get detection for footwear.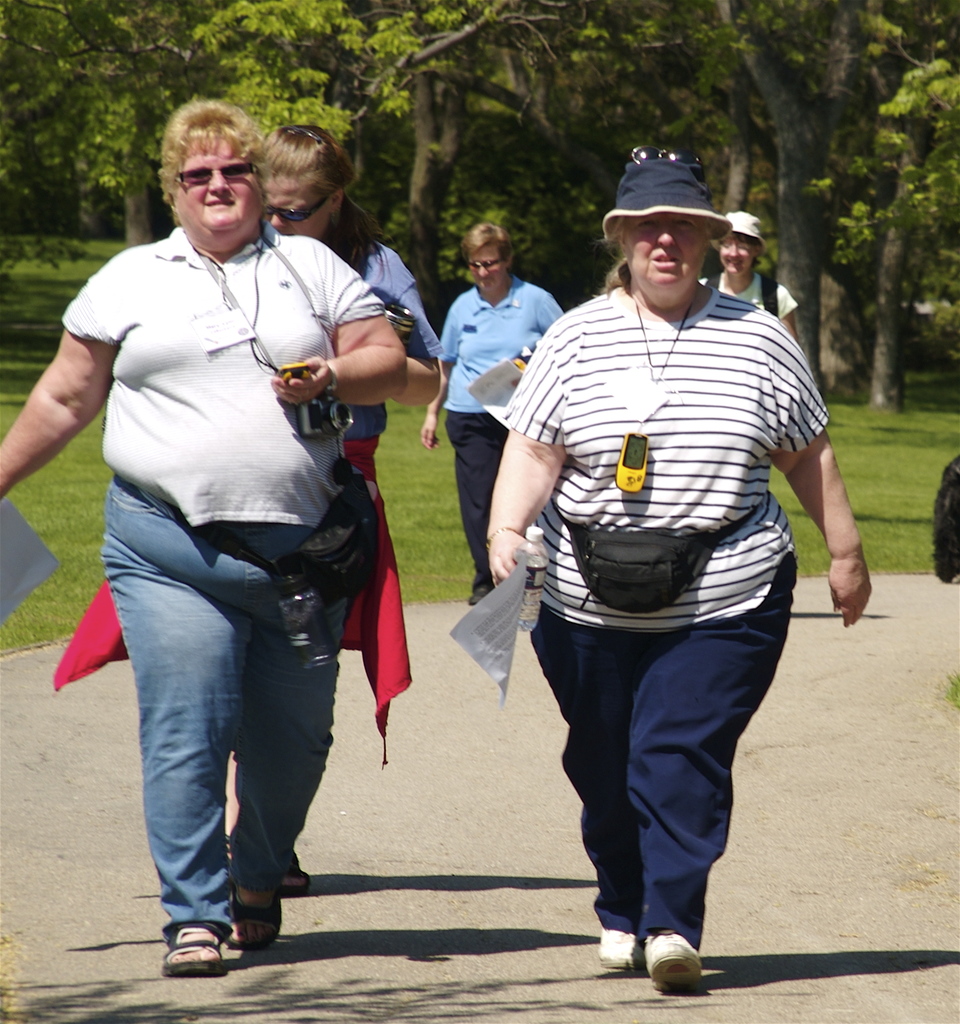
Detection: <region>230, 886, 286, 956</region>.
